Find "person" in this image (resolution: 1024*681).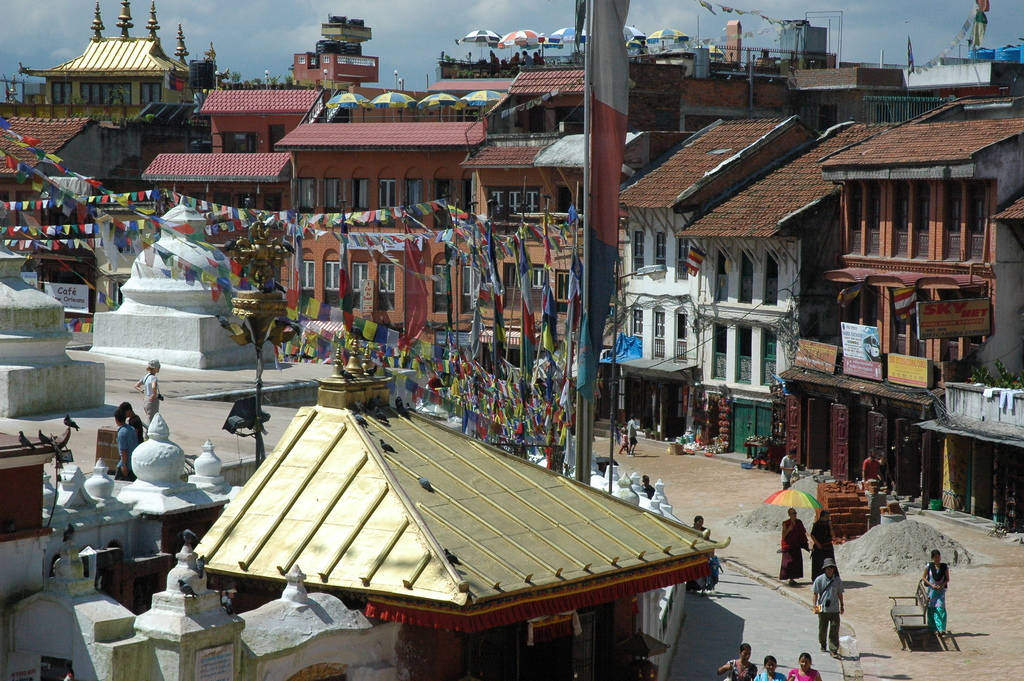
769/443/800/490.
